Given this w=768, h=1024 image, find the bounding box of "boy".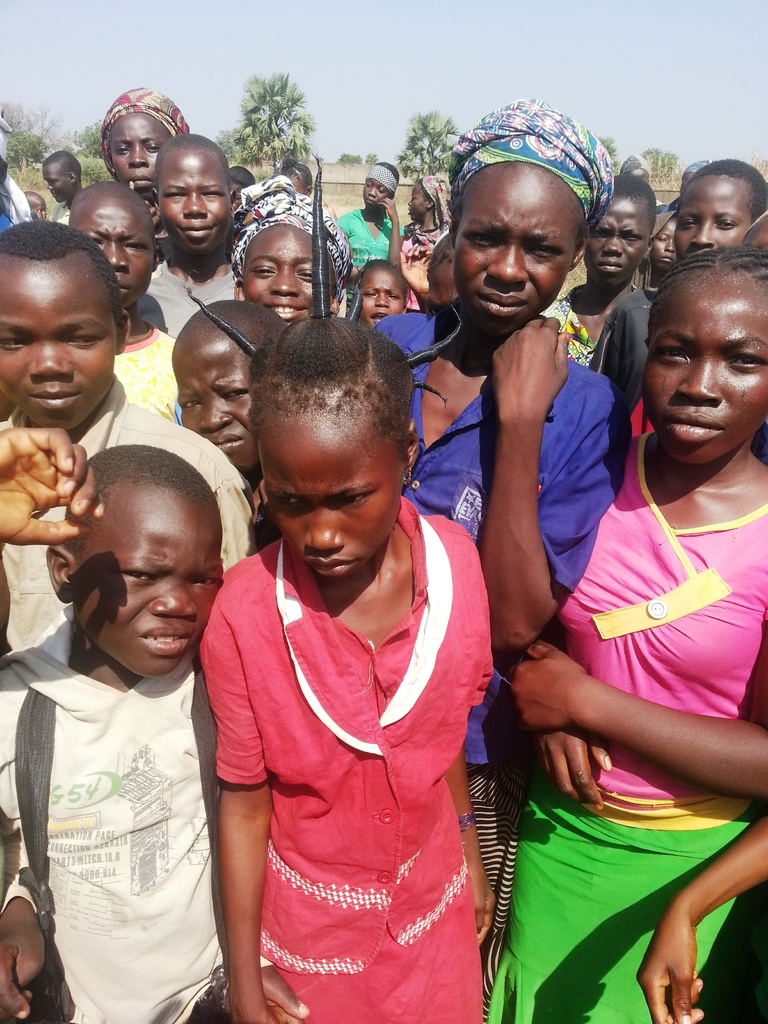
{"x1": 0, "y1": 435, "x2": 294, "y2": 1023}.
